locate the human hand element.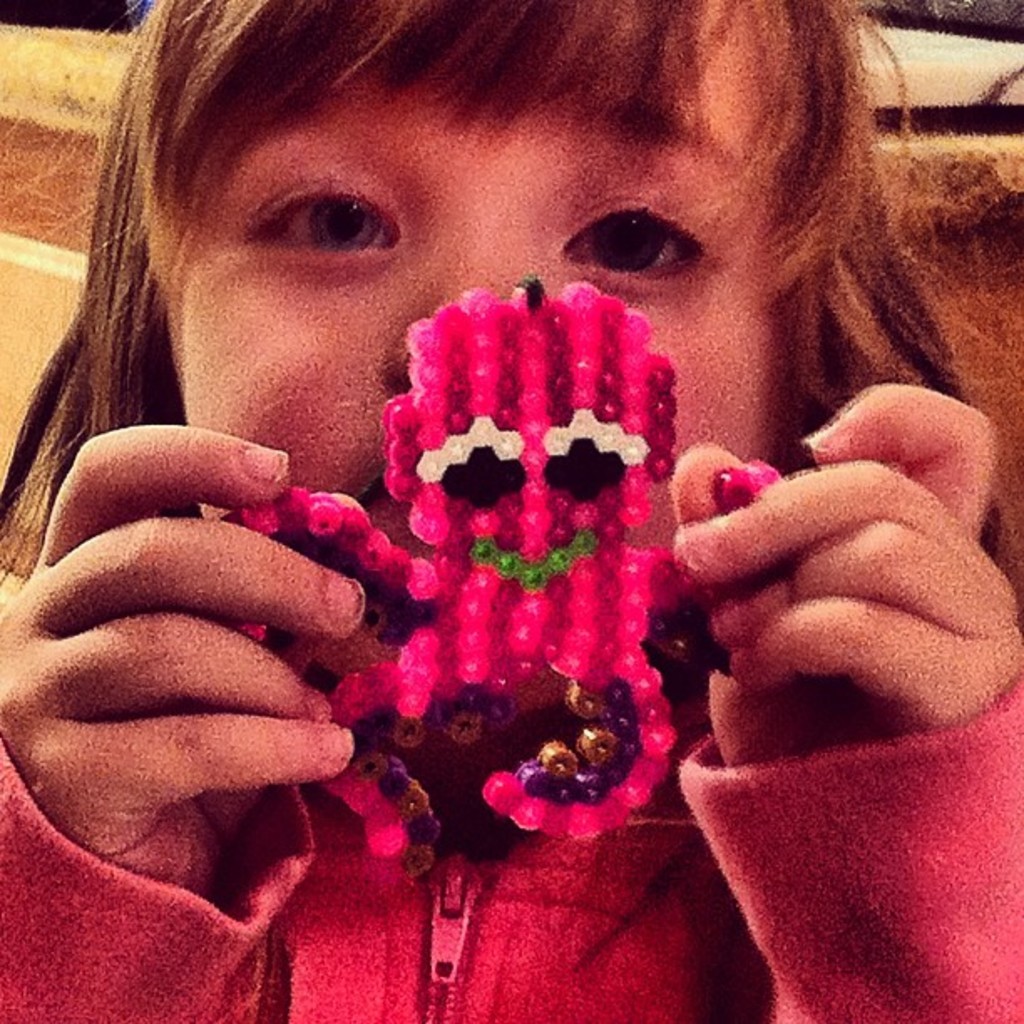
Element bbox: [left=668, top=381, right=1022, bottom=766].
